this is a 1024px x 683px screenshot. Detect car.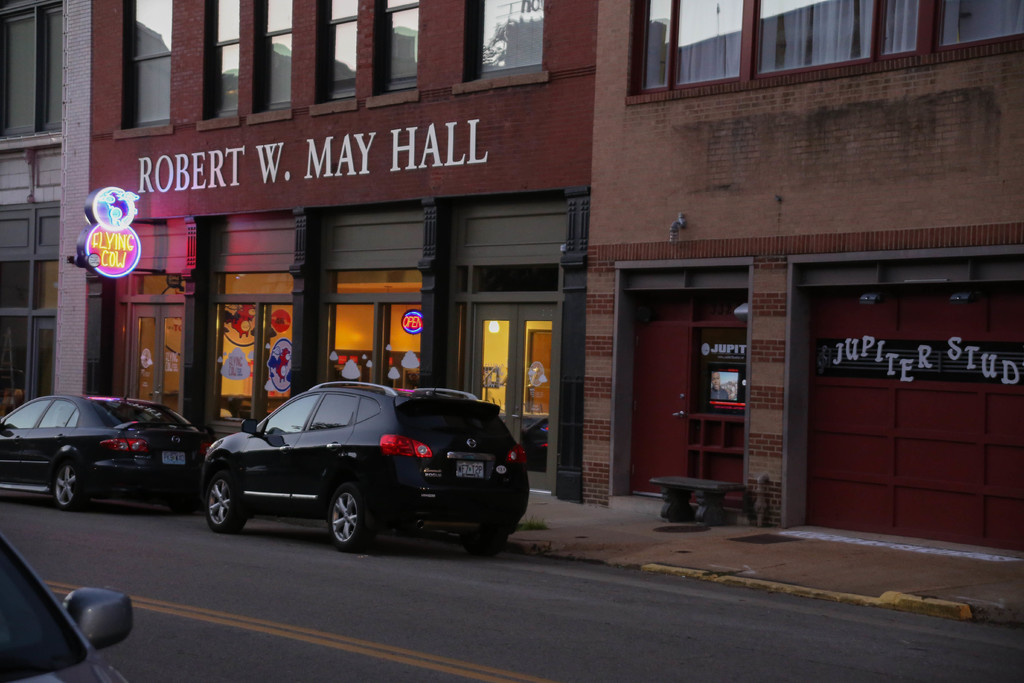
box(0, 531, 138, 682).
